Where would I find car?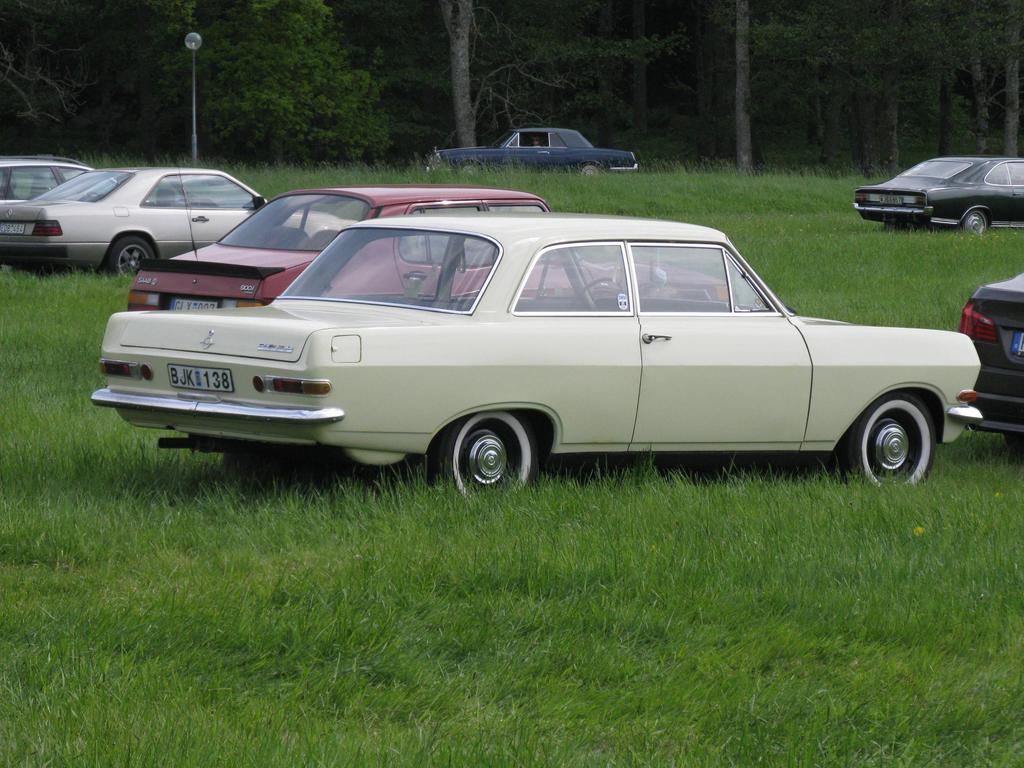
At (0, 161, 90, 197).
